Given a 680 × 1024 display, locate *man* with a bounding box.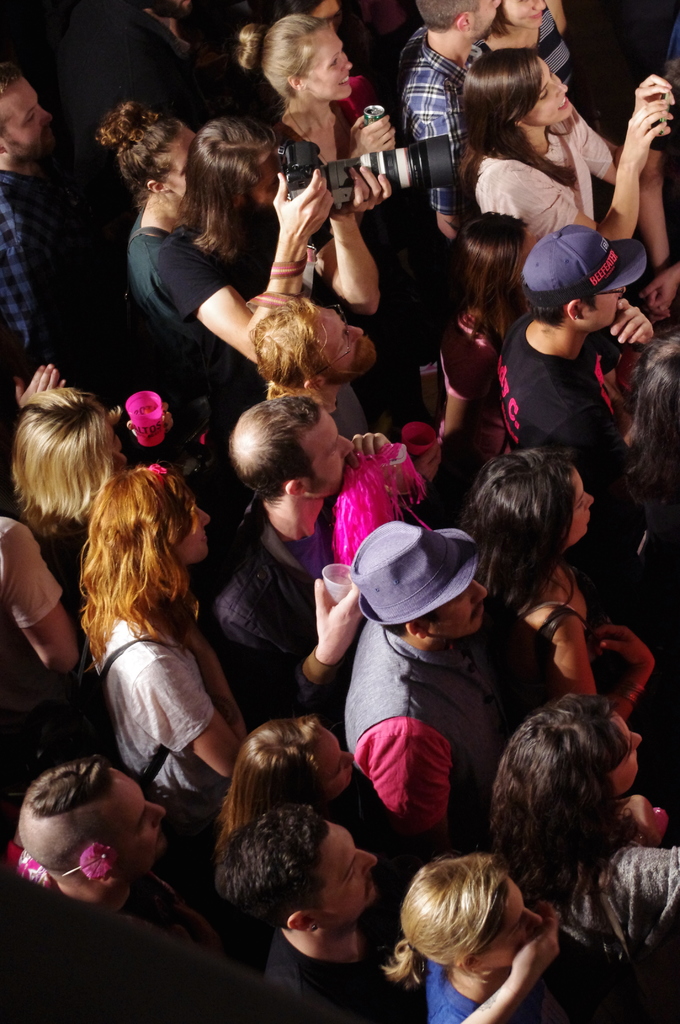
Located: crop(203, 387, 376, 717).
